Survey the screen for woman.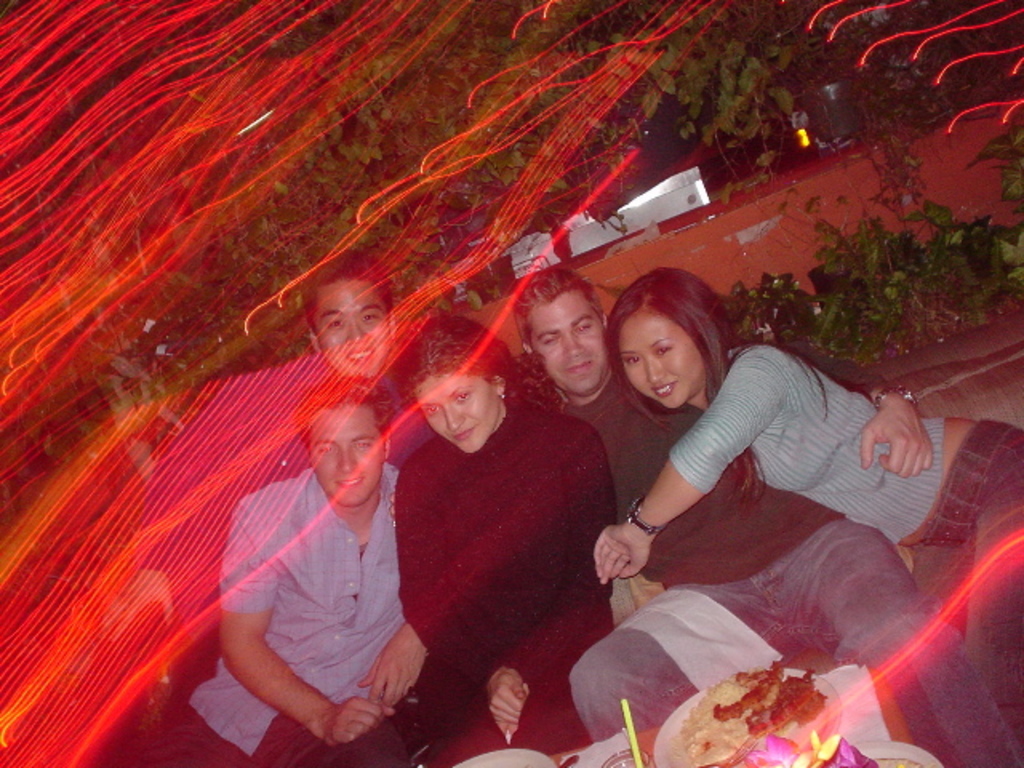
Survey found: box=[389, 320, 624, 765].
